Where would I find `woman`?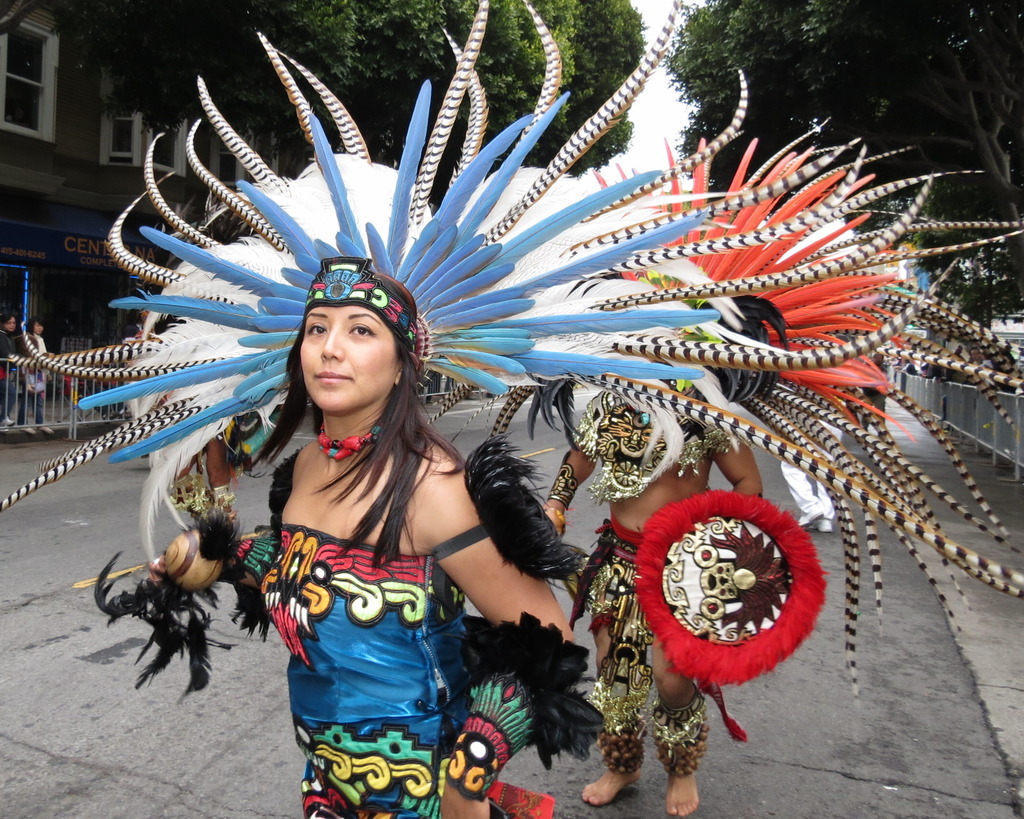
At bbox=[0, 315, 17, 427].
